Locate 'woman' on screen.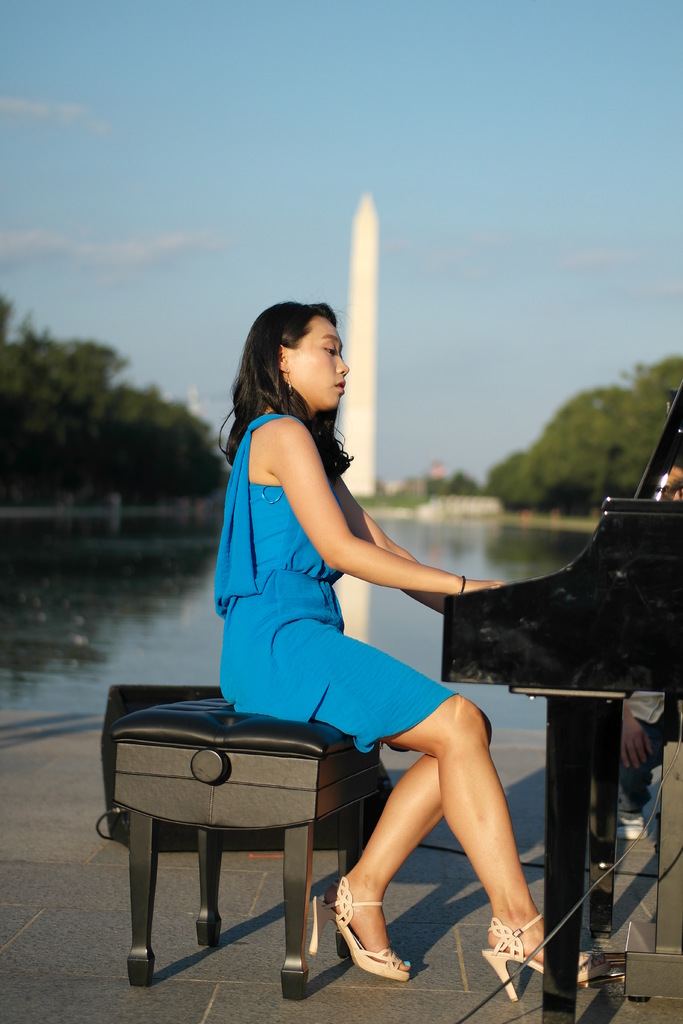
On screen at 179,292,531,964.
